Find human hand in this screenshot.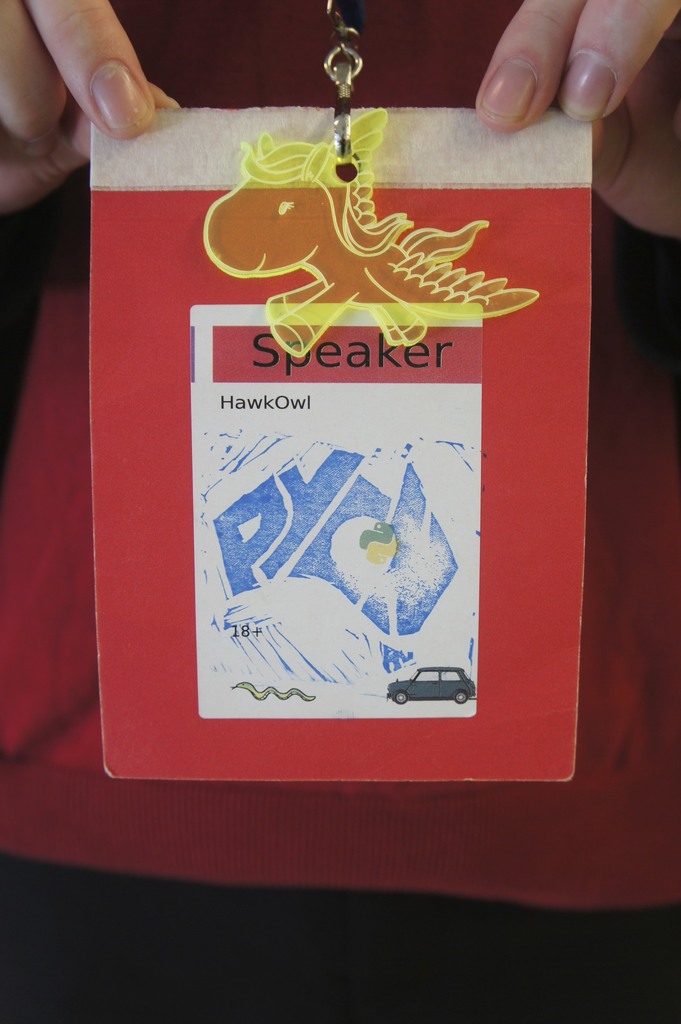
The bounding box for human hand is l=0, t=0, r=184, b=218.
